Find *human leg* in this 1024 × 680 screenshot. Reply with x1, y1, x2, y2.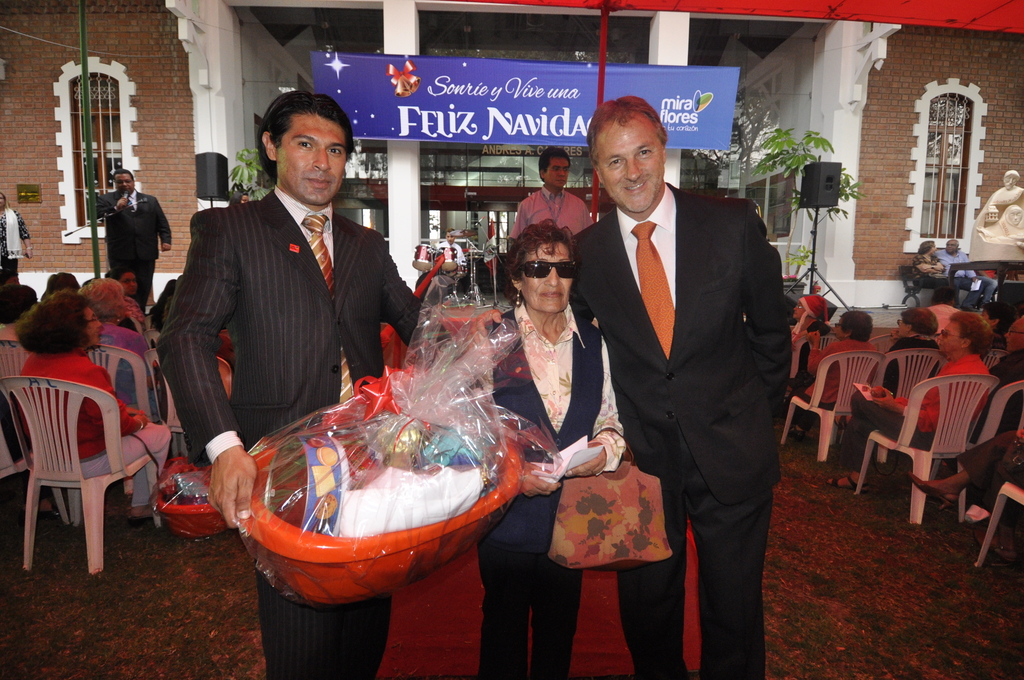
524, 497, 573, 679.
